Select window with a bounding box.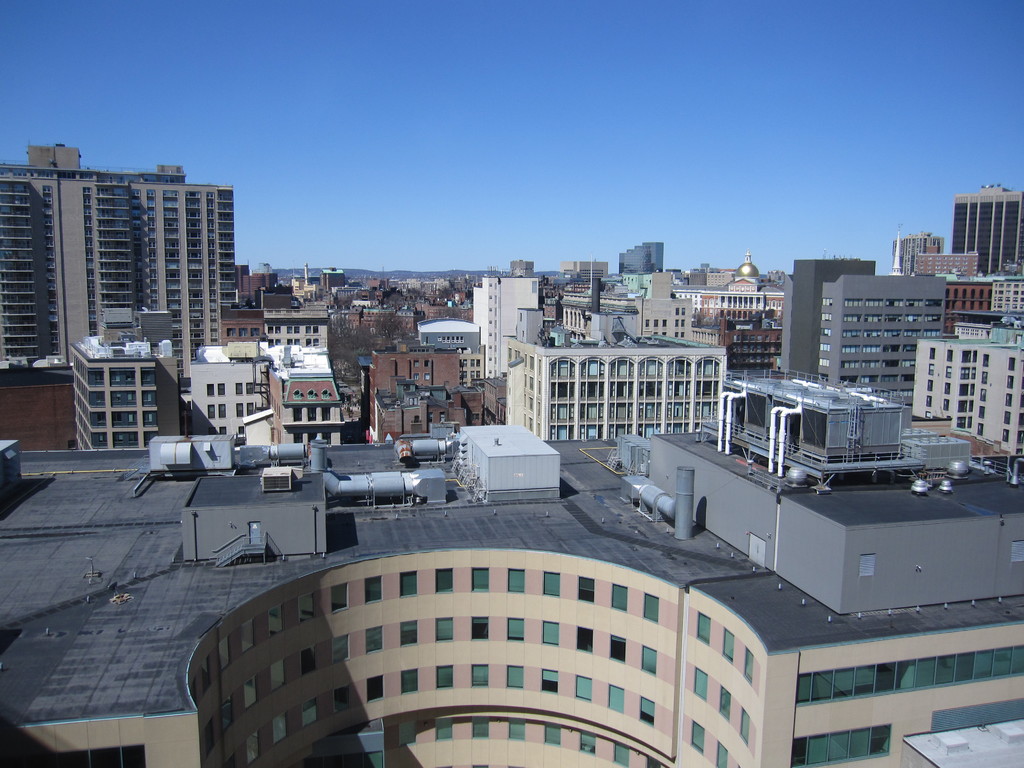
<bbox>576, 627, 593, 654</bbox>.
